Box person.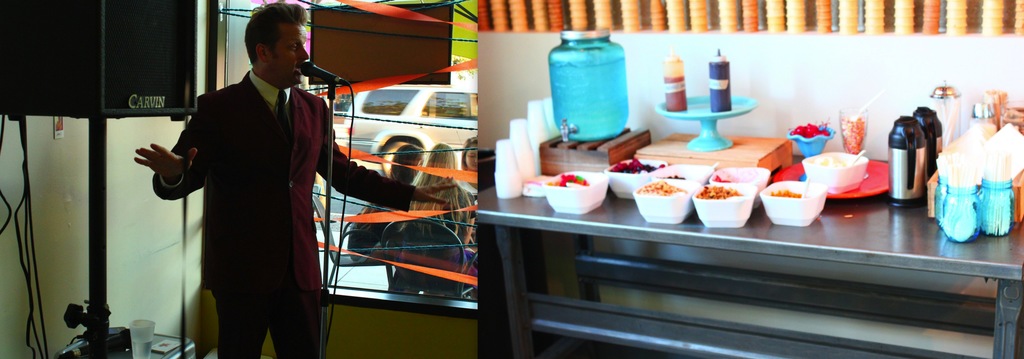
x1=133 y1=1 x2=452 y2=358.
